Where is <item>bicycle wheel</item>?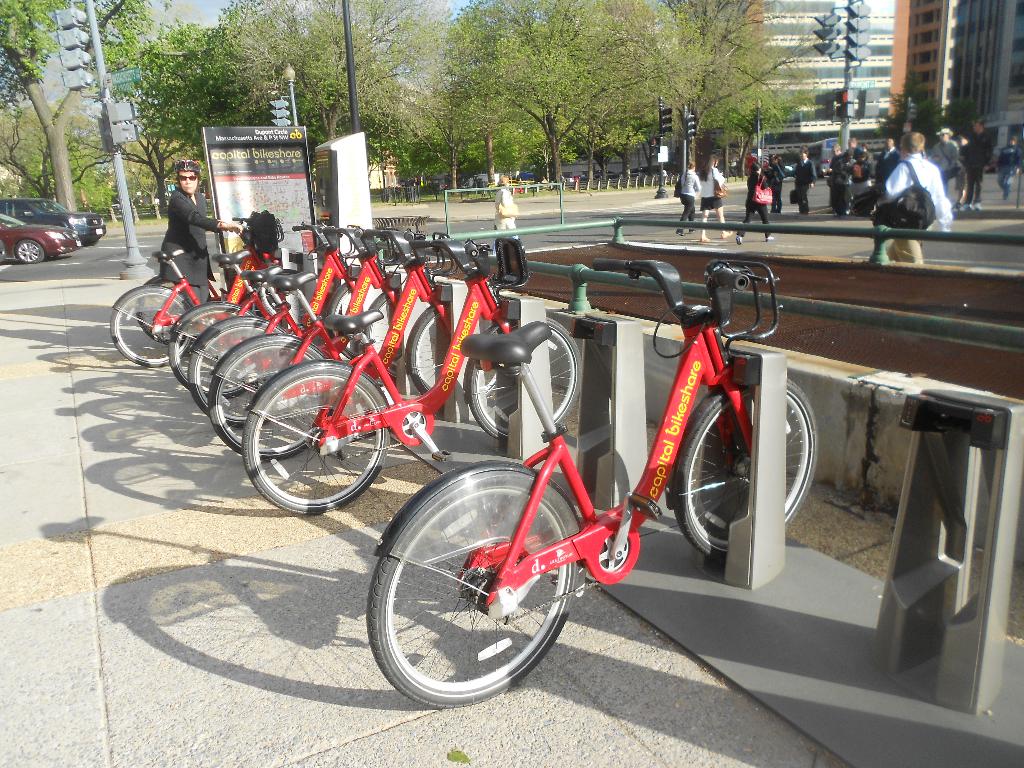
[108,281,193,363].
